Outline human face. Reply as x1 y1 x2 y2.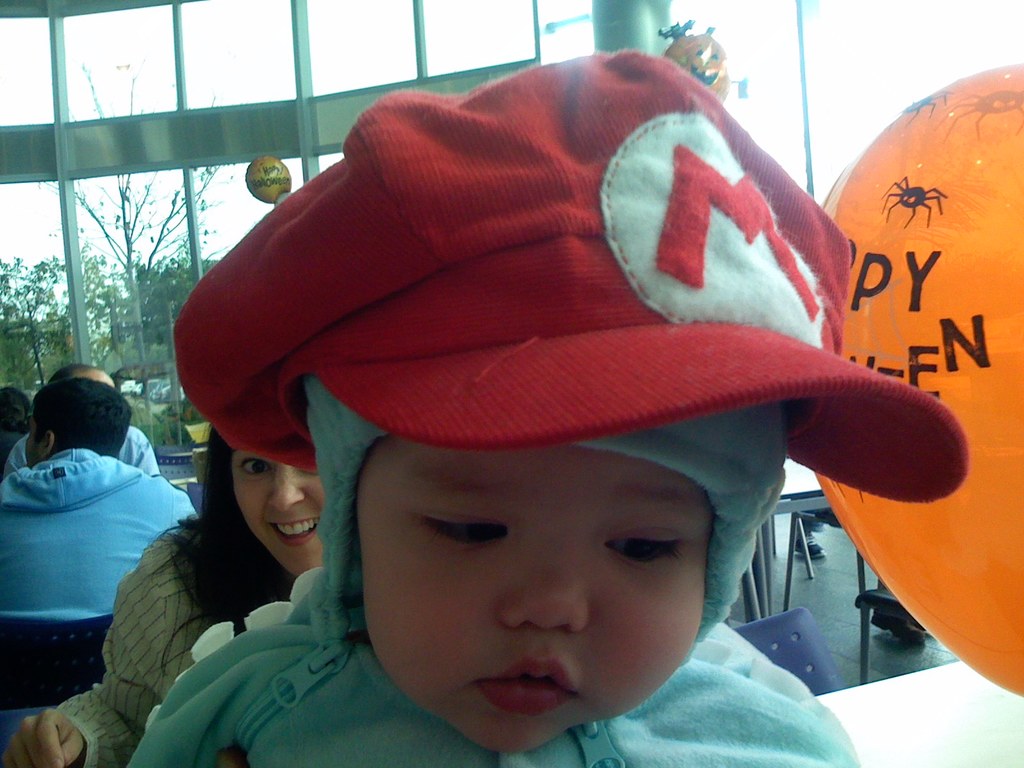
356 447 701 755.
